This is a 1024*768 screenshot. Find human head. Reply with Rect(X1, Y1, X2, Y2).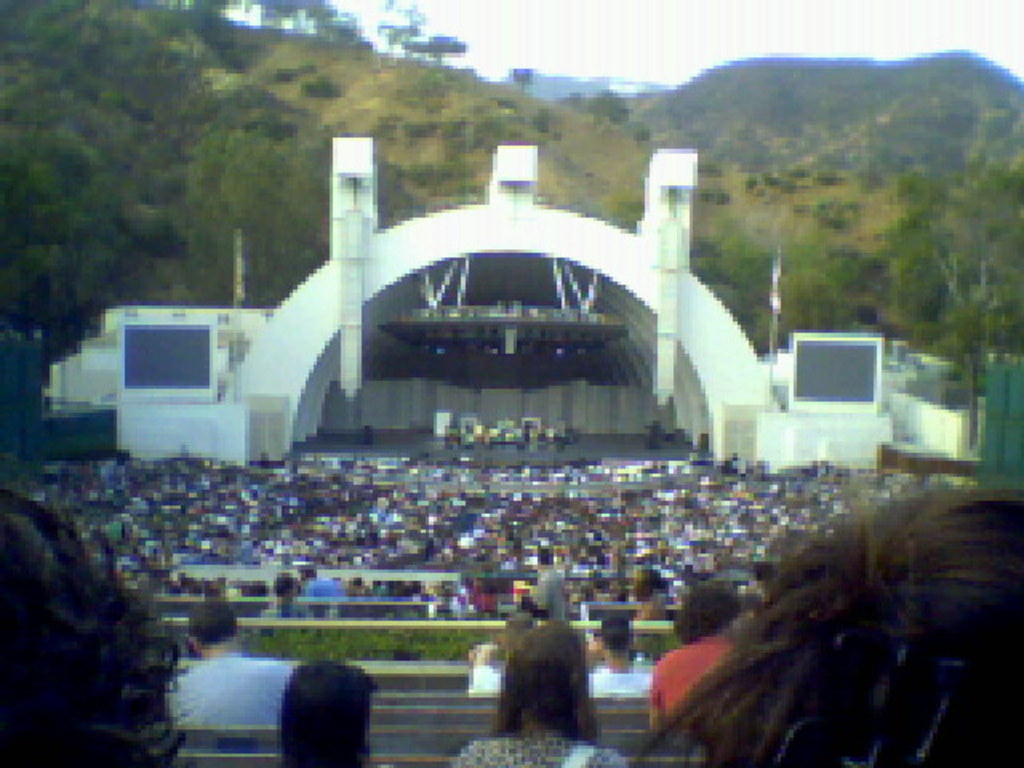
Rect(635, 486, 1022, 766).
